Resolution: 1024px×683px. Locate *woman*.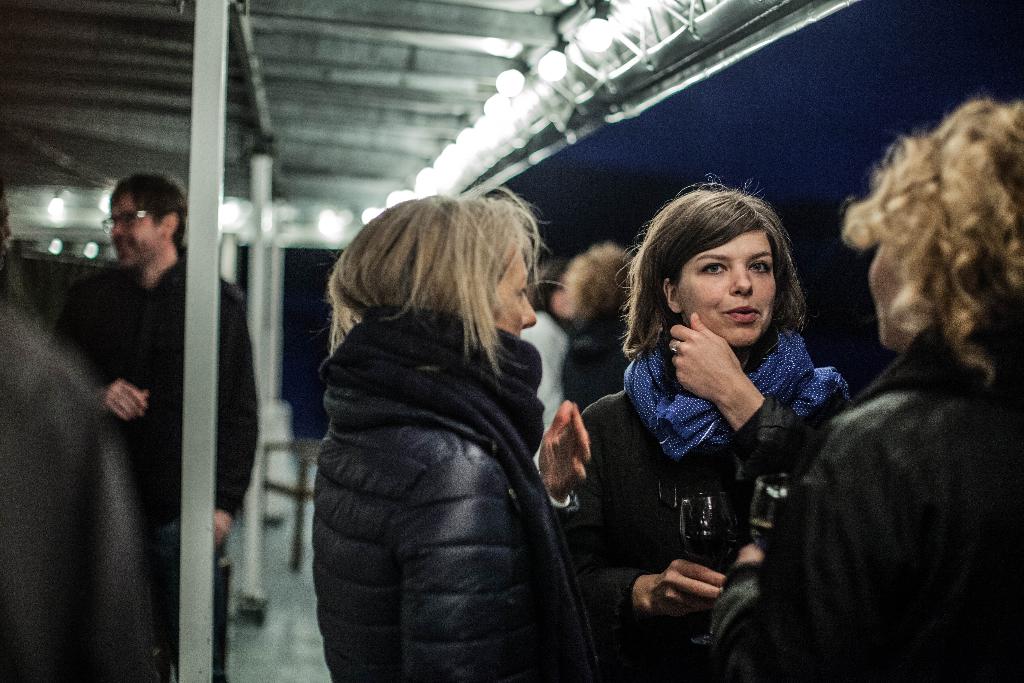
[547, 240, 634, 415].
